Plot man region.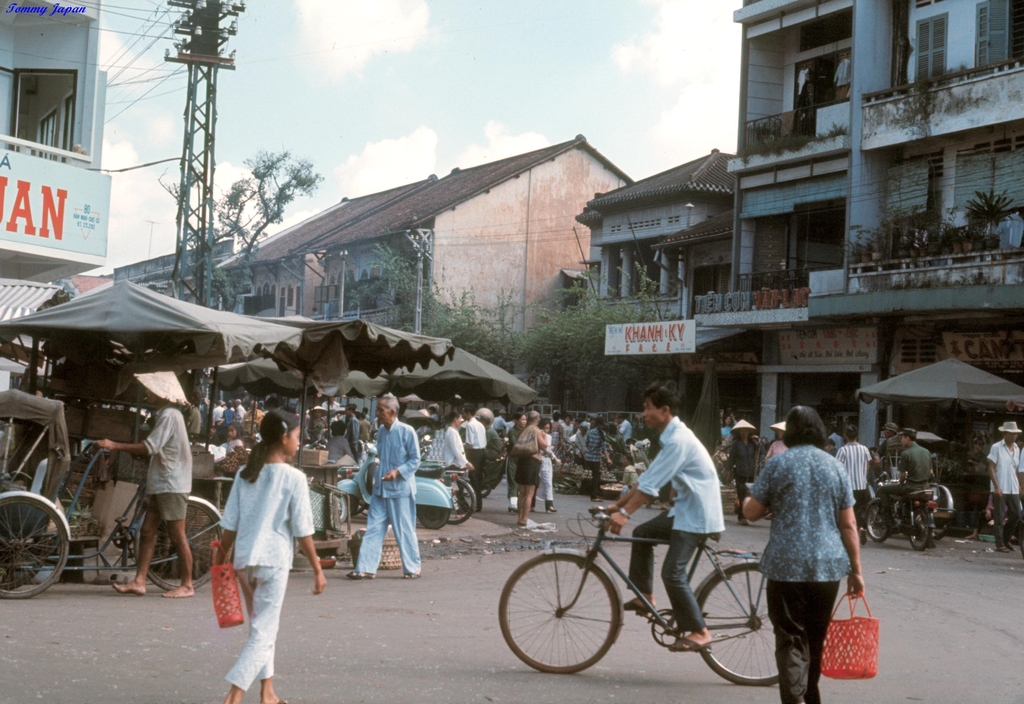
Plotted at {"x1": 346, "y1": 391, "x2": 428, "y2": 575}.
